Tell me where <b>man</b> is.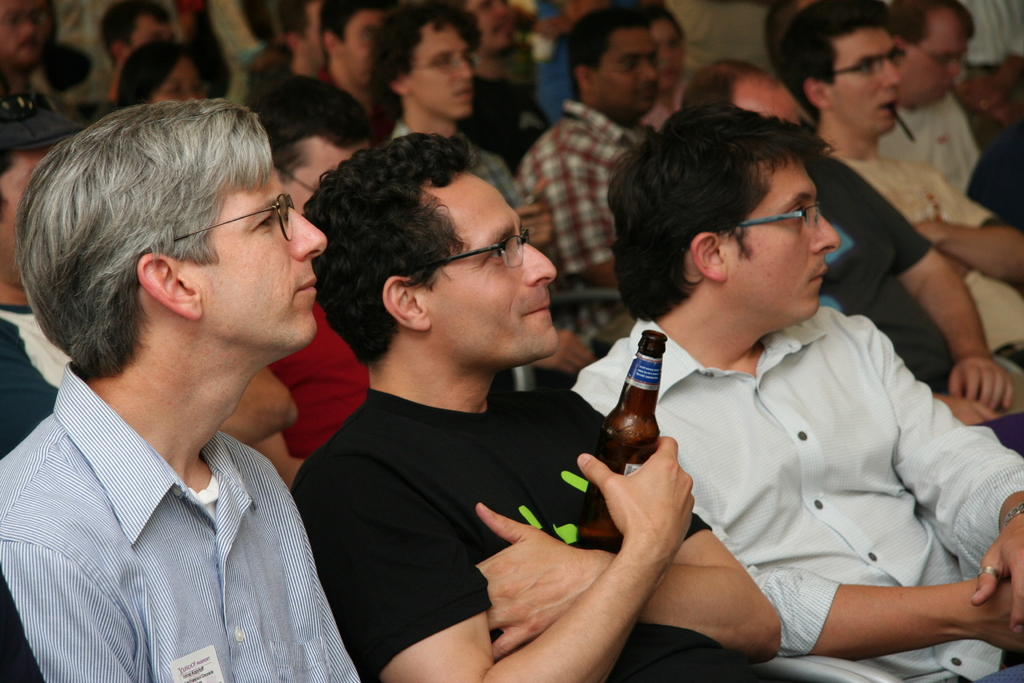
<b>man</b> is at box=[0, 89, 358, 682].
